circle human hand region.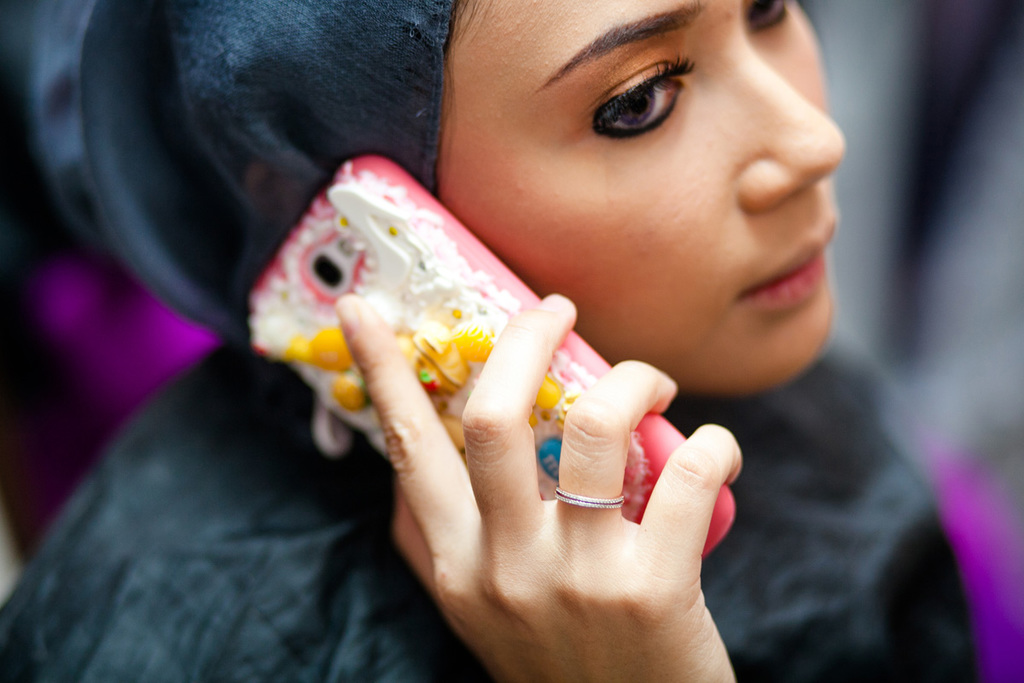
Region: box=[339, 289, 748, 682].
